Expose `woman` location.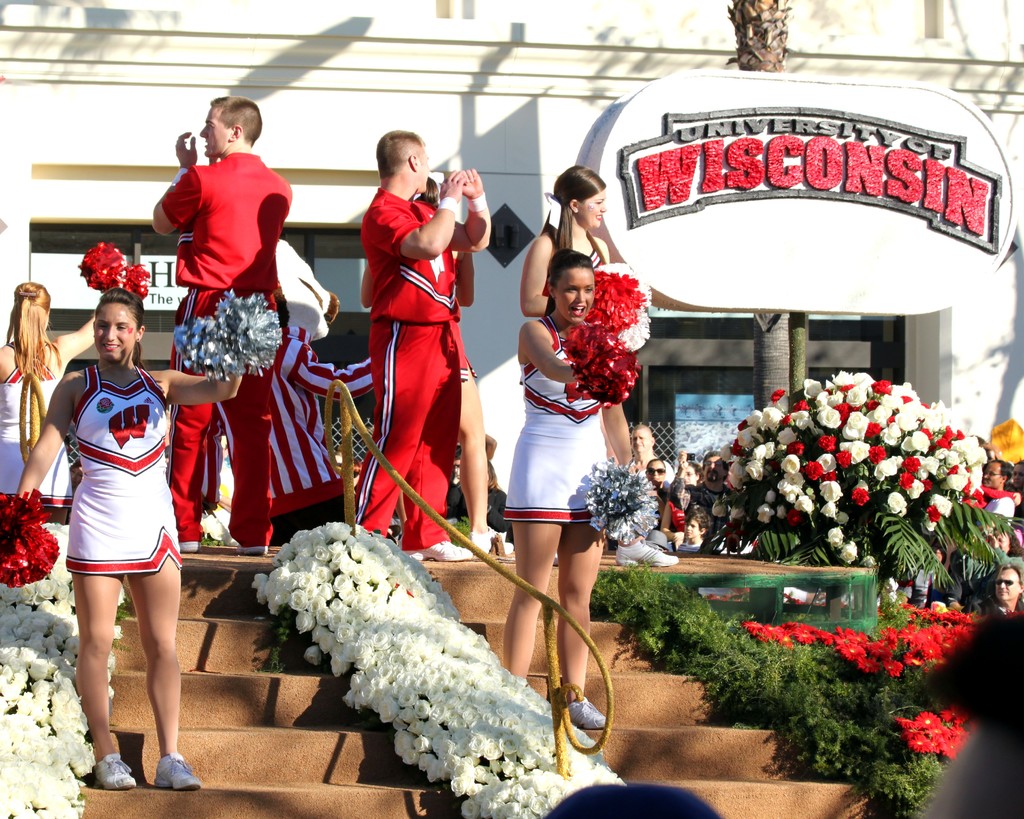
Exposed at (left=0, top=269, right=125, bottom=569).
